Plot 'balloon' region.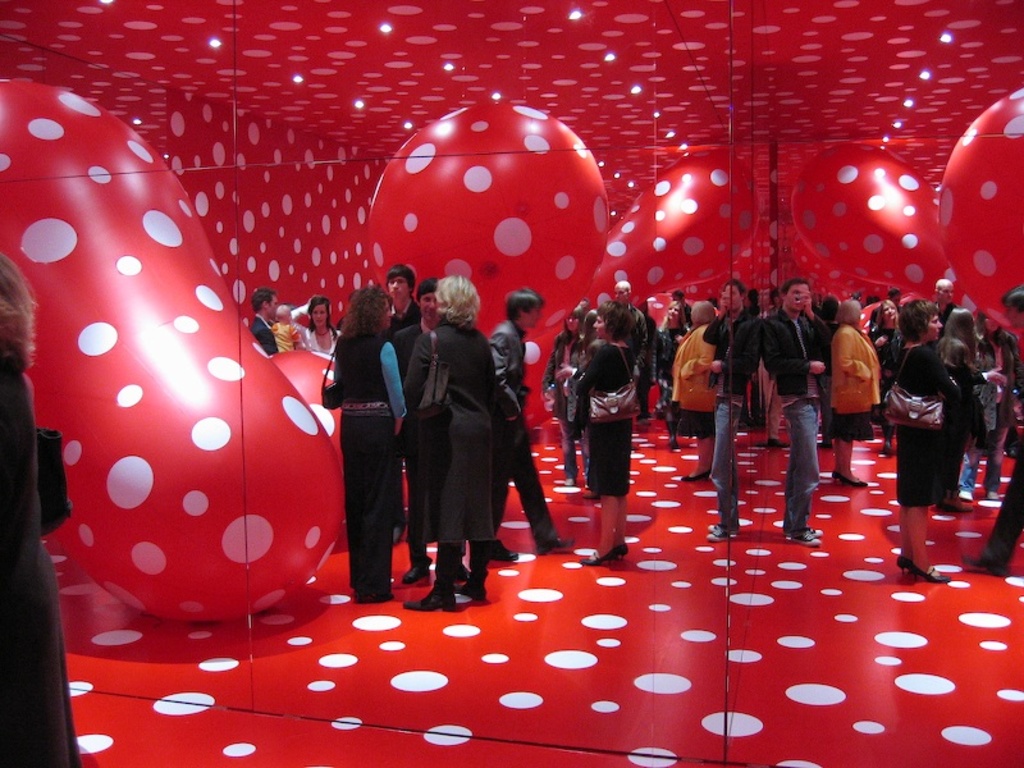
Plotted at detection(788, 141, 983, 321).
